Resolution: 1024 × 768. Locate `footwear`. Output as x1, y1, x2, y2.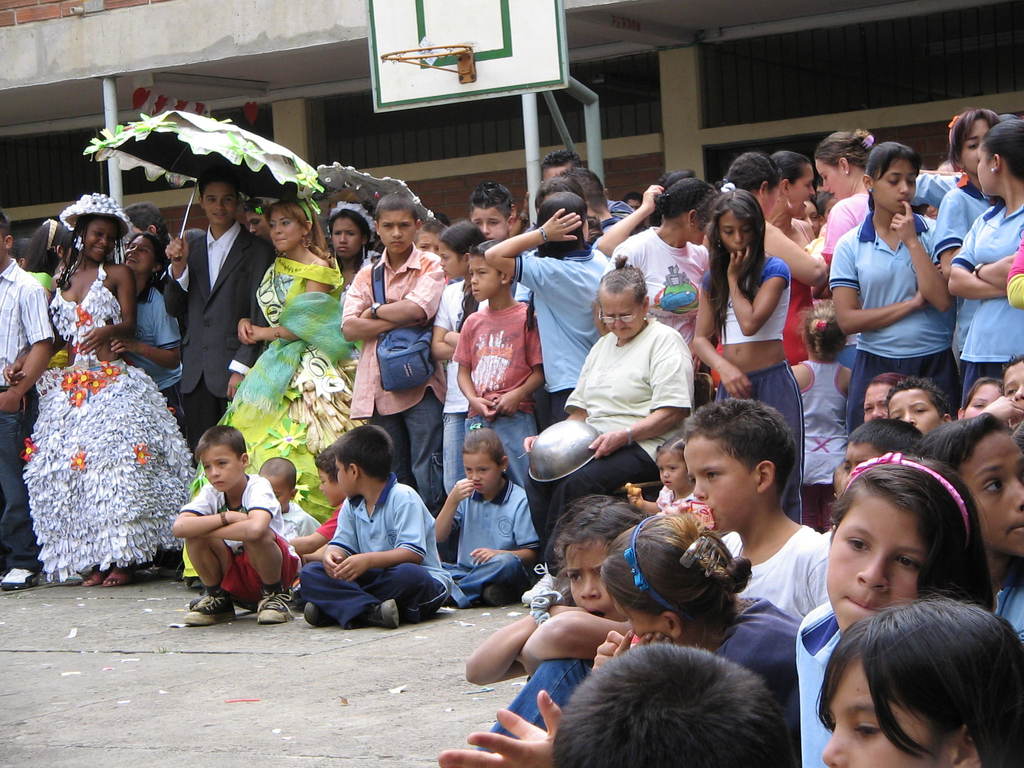
103, 569, 136, 590.
